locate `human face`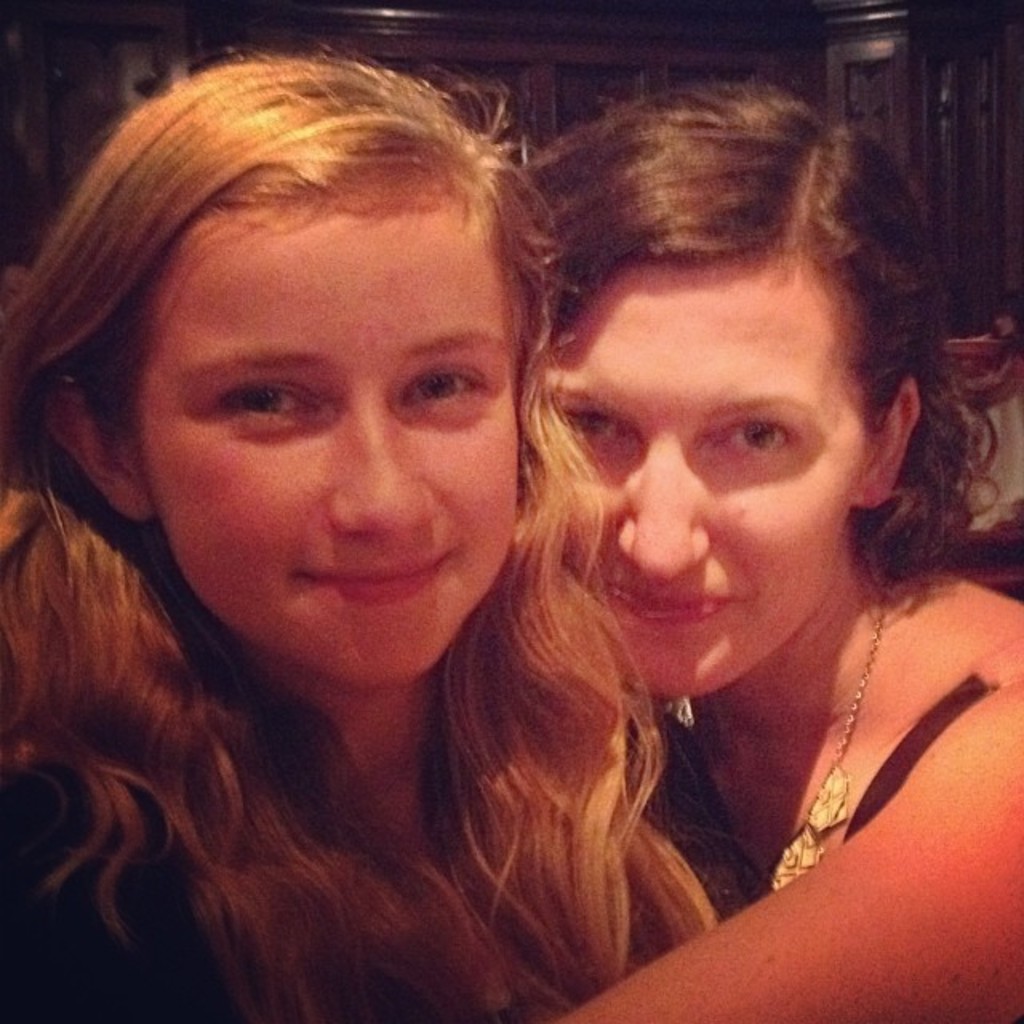
526, 226, 856, 690
